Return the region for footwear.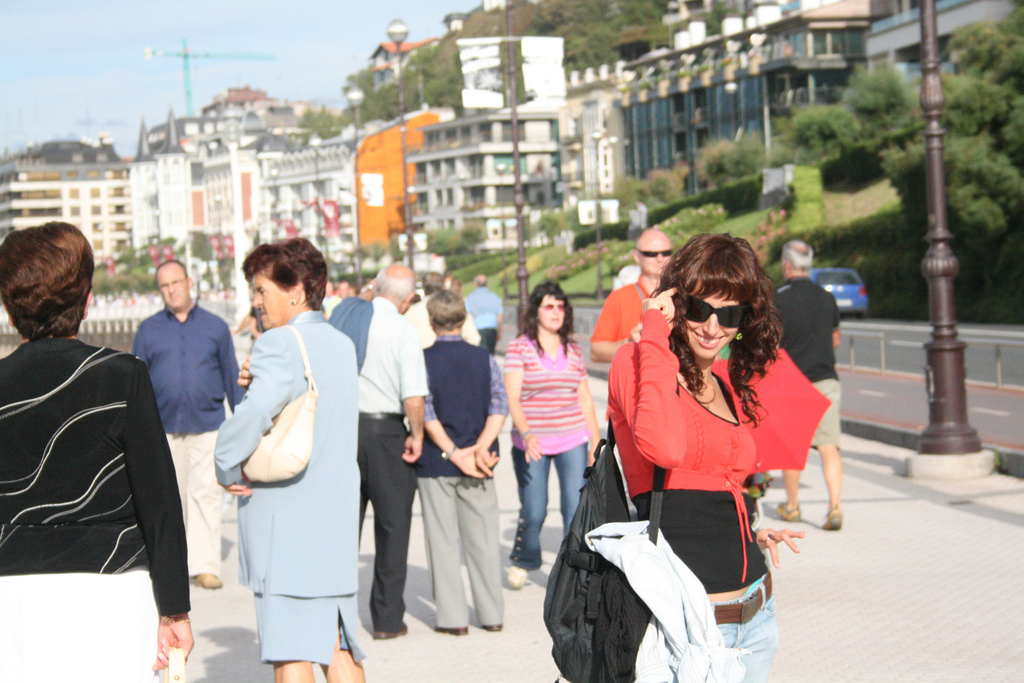
select_region(483, 622, 502, 630).
